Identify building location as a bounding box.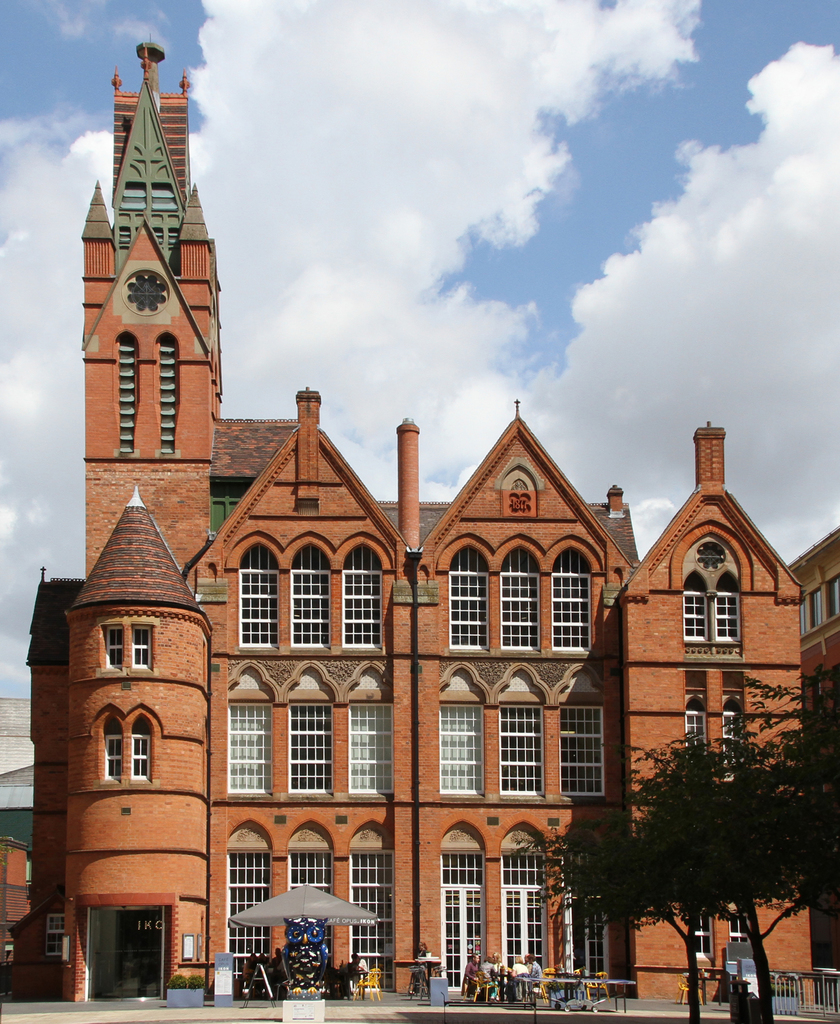
[26,43,816,1005].
